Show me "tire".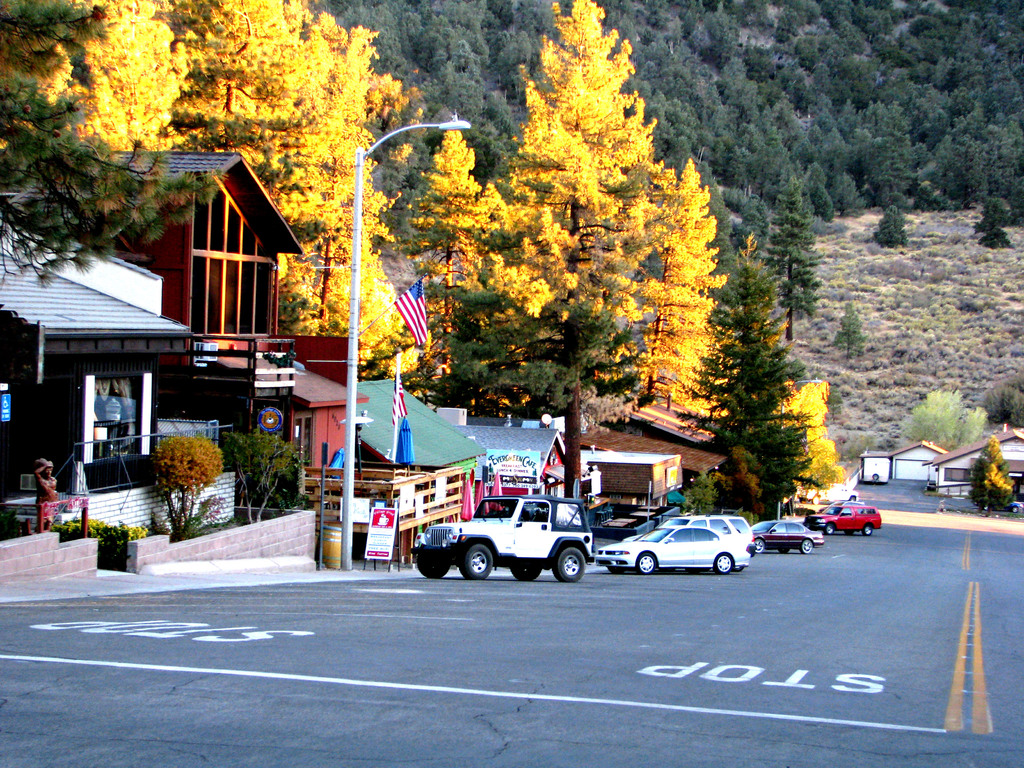
"tire" is here: [left=862, top=524, right=873, bottom=533].
